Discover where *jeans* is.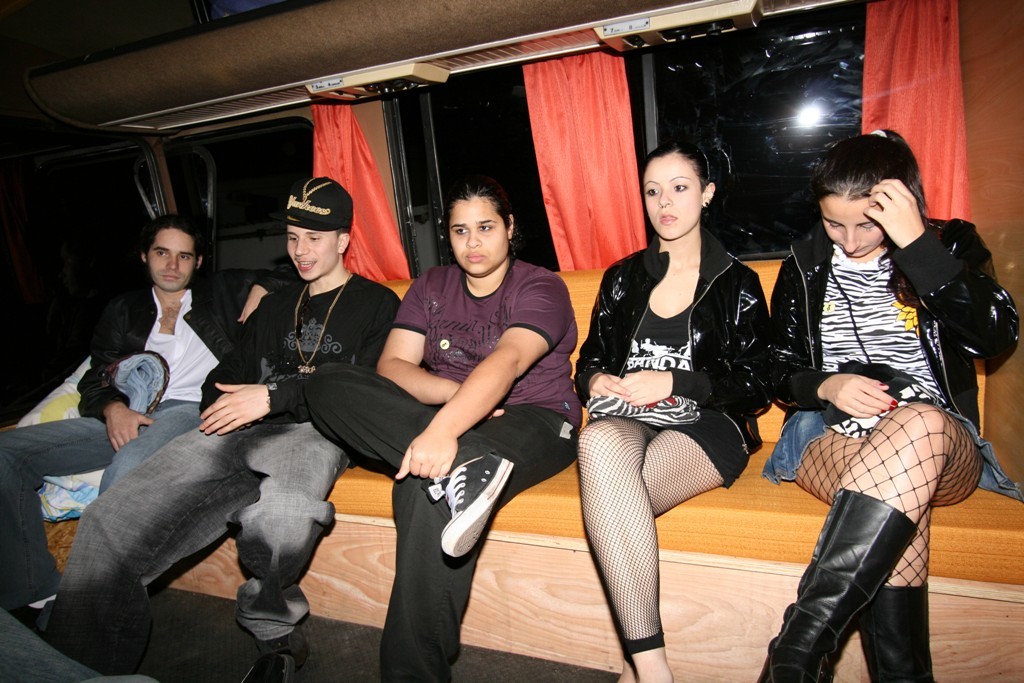
Discovered at <box>303,362,581,682</box>.
